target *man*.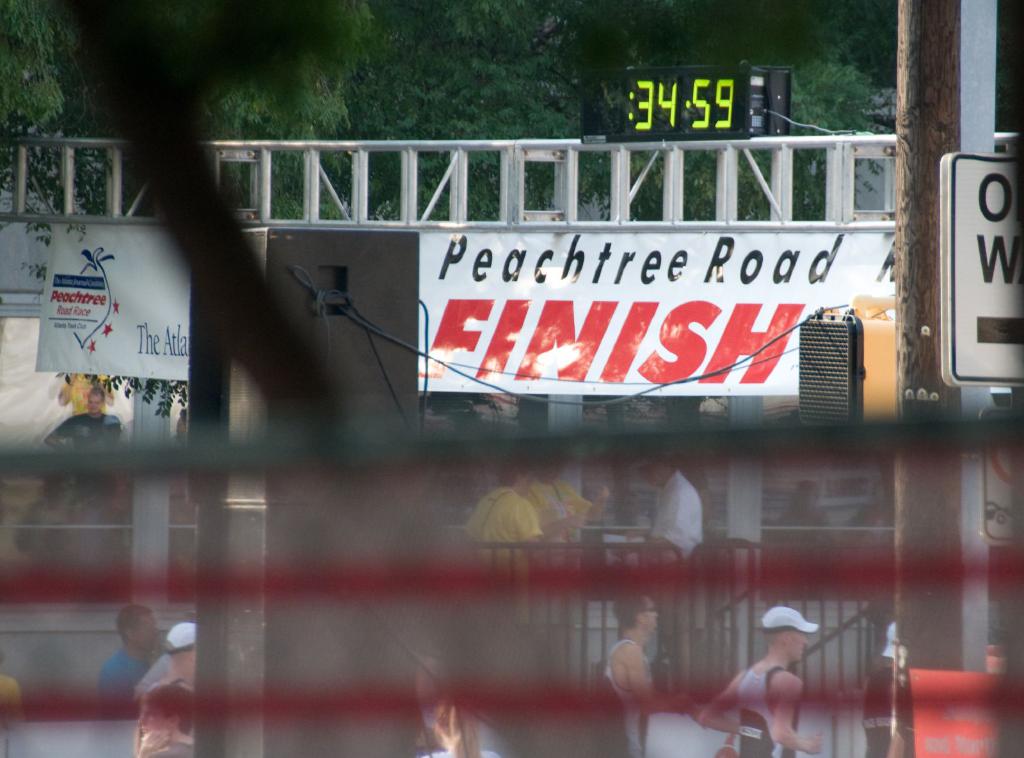
Target region: bbox=(464, 460, 540, 575).
